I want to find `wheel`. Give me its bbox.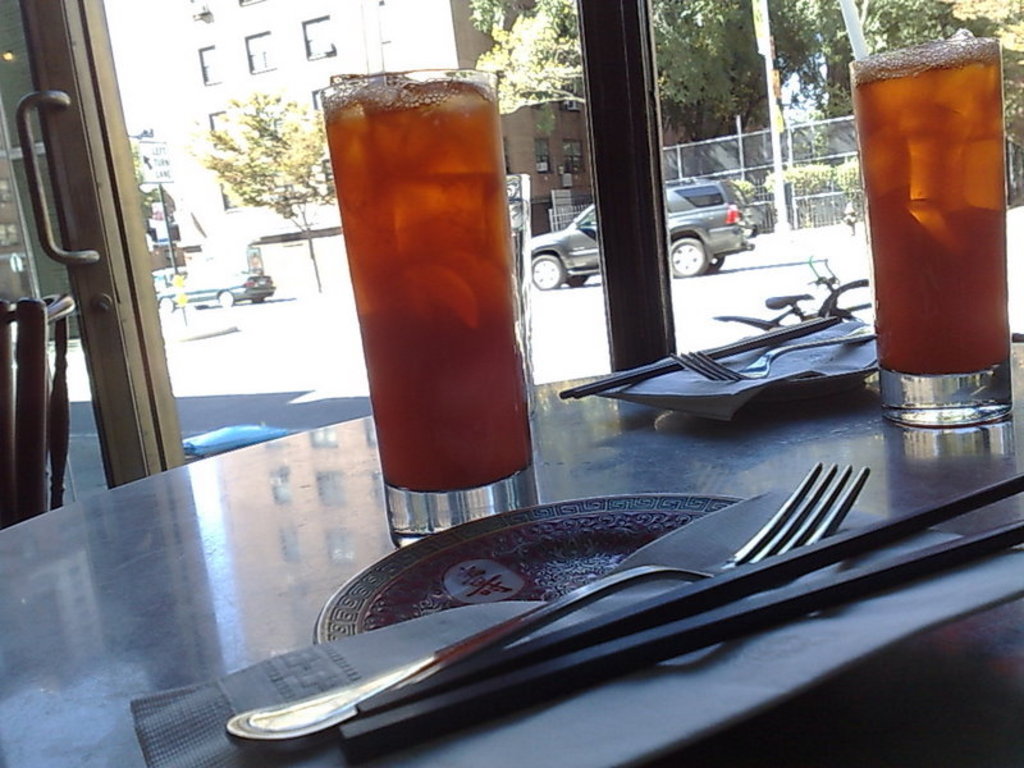
rect(252, 291, 265, 302).
